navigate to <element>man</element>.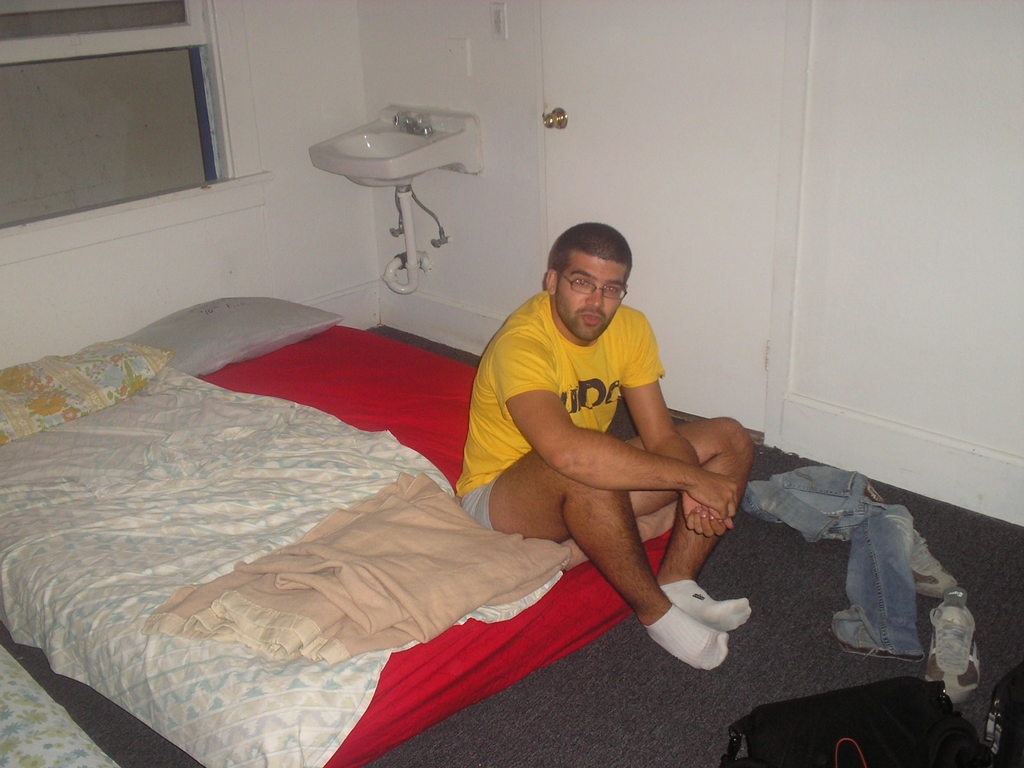
Navigation target: <bbox>454, 221, 756, 669</bbox>.
